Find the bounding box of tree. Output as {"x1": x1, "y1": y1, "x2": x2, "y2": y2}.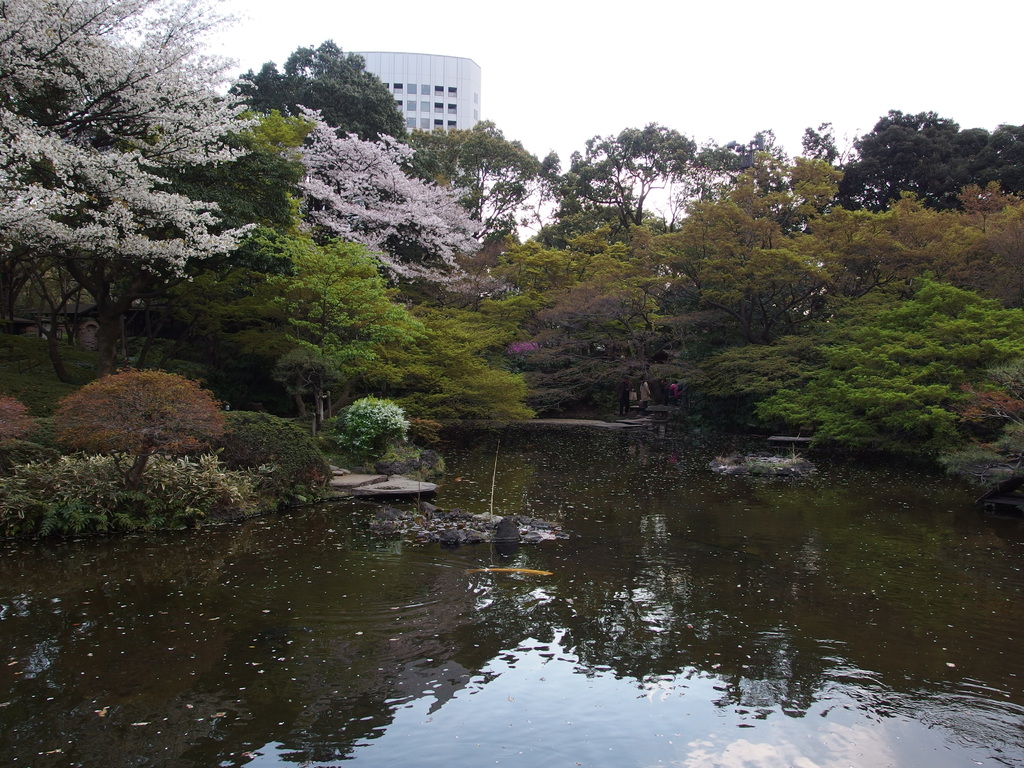
{"x1": 673, "y1": 131, "x2": 789, "y2": 228}.
